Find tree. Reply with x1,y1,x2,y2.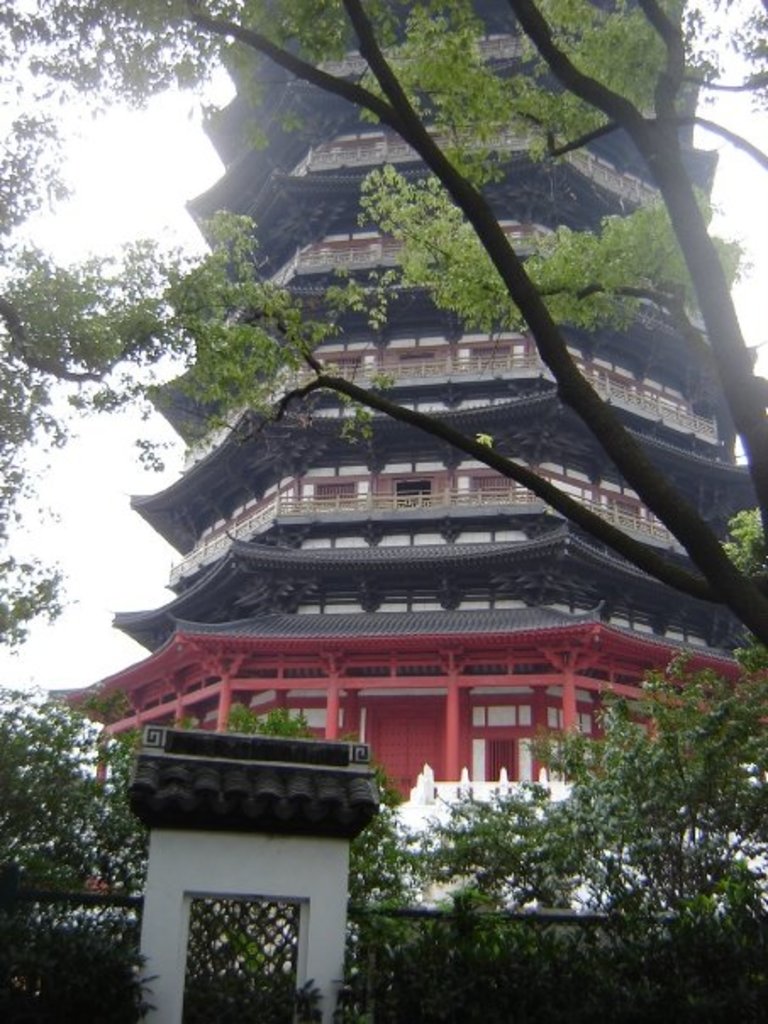
7,688,151,1017.
